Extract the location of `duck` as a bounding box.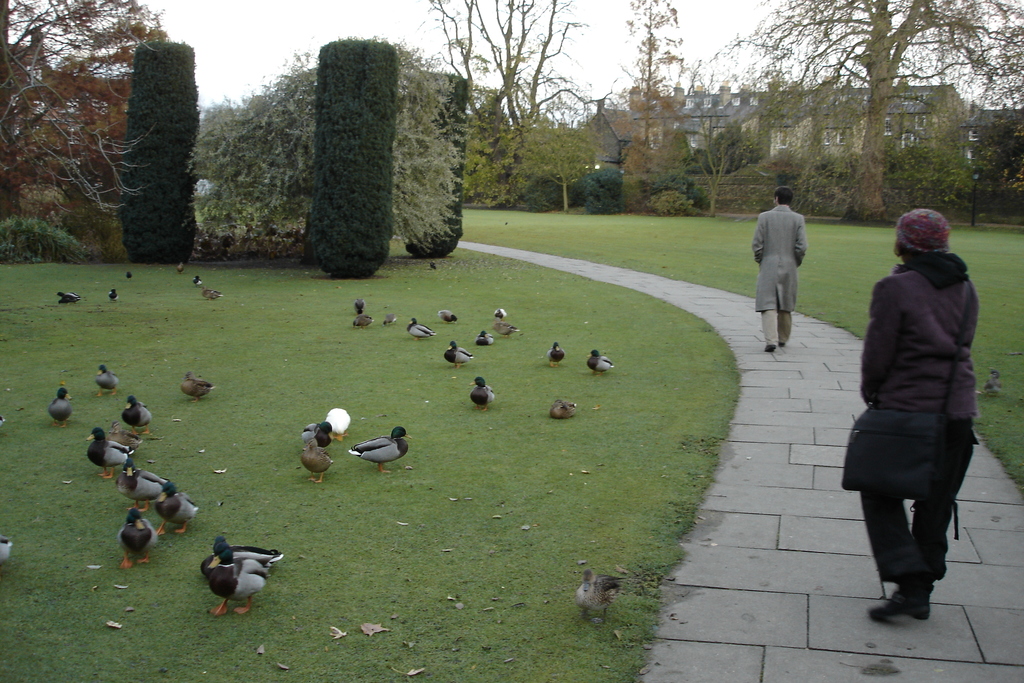
detection(579, 571, 621, 627).
